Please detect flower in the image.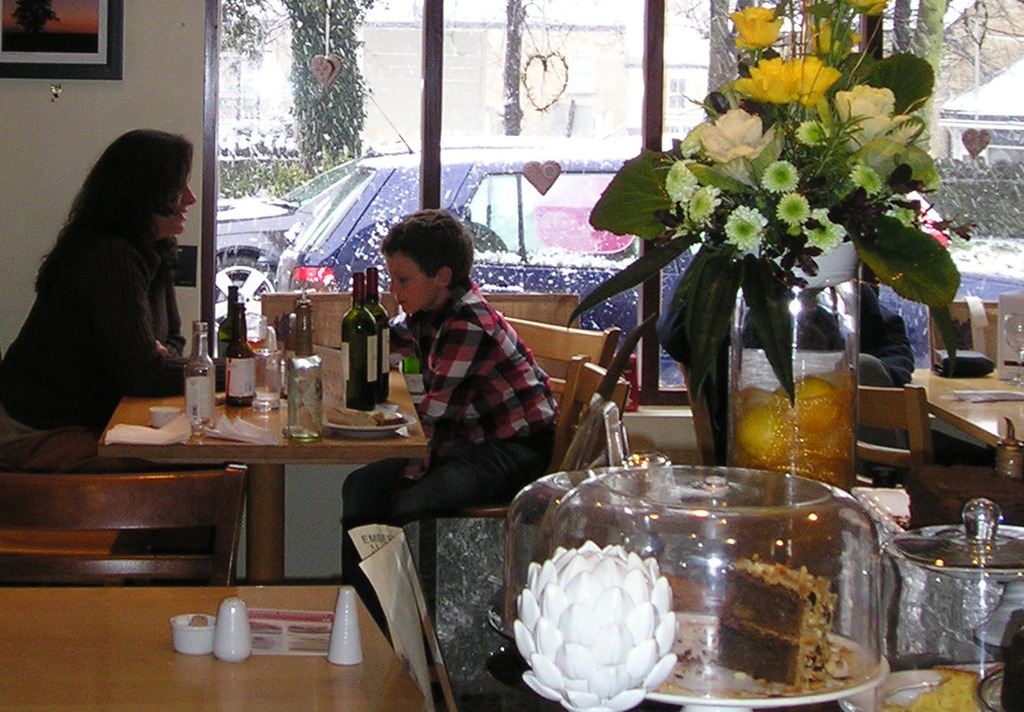
bbox=[679, 123, 715, 154].
